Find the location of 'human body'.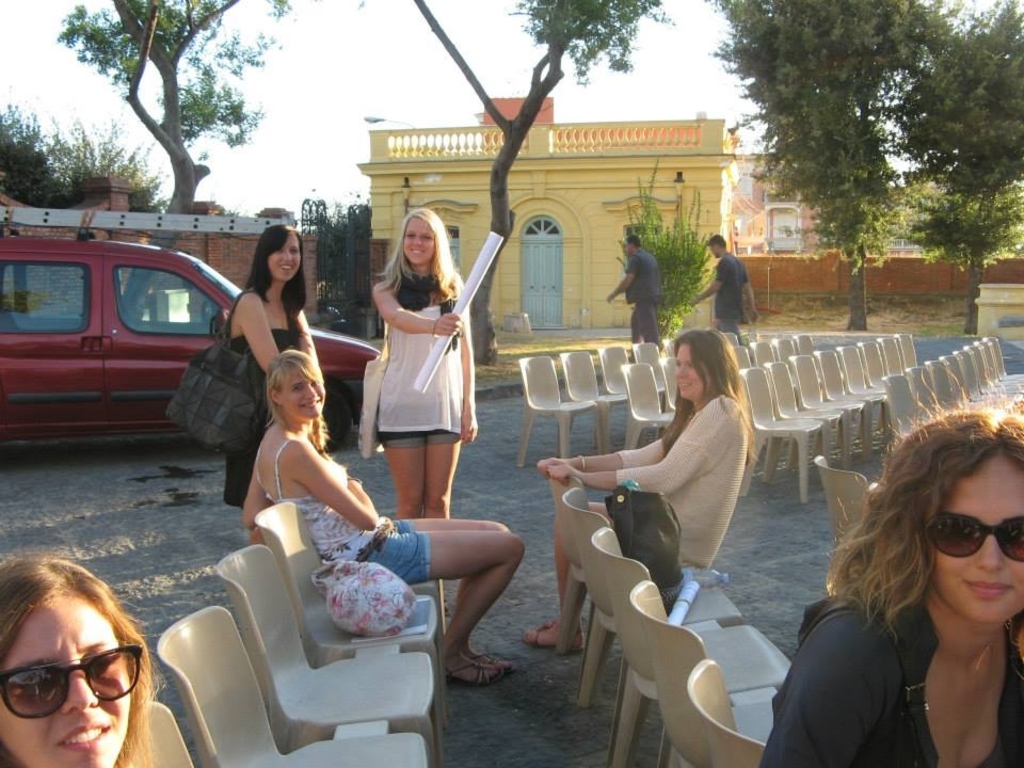
Location: l=346, t=214, r=474, b=521.
